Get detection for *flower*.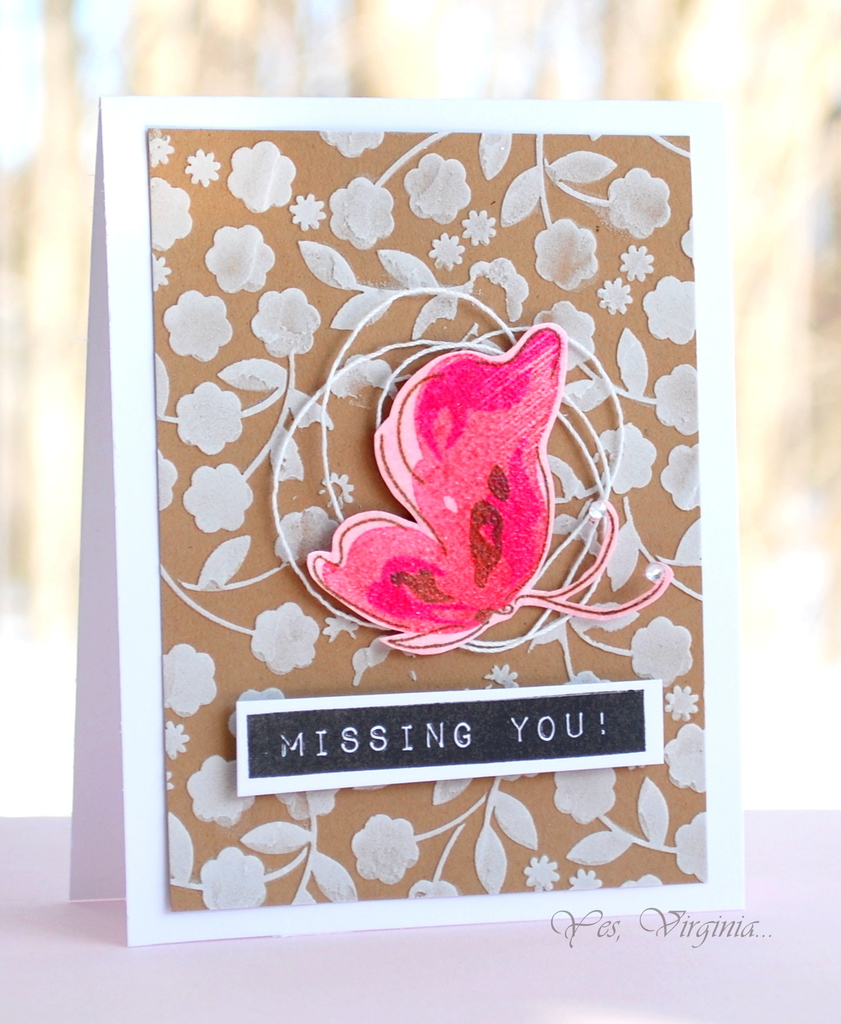
Detection: <bbox>600, 167, 675, 236</bbox>.
